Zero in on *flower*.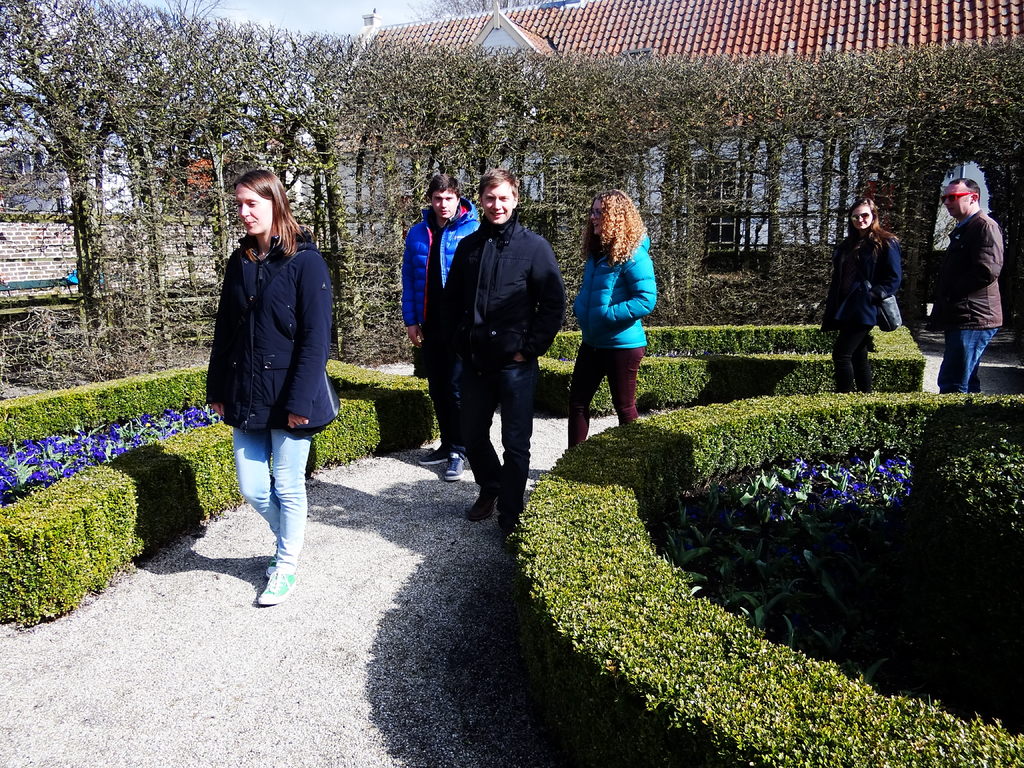
Zeroed in: 0:468:20:489.
